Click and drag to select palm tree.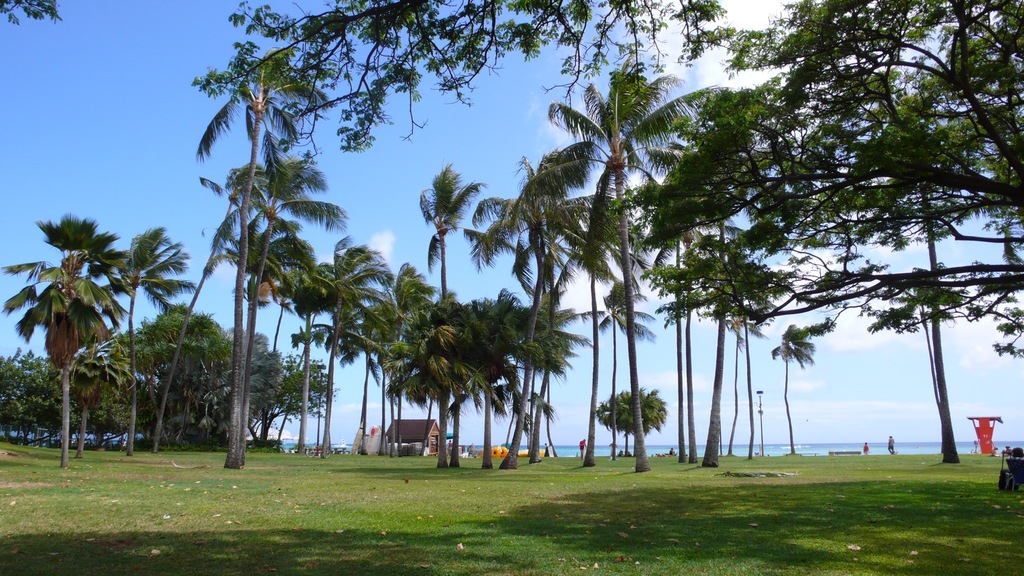
Selection: crop(481, 275, 556, 433).
